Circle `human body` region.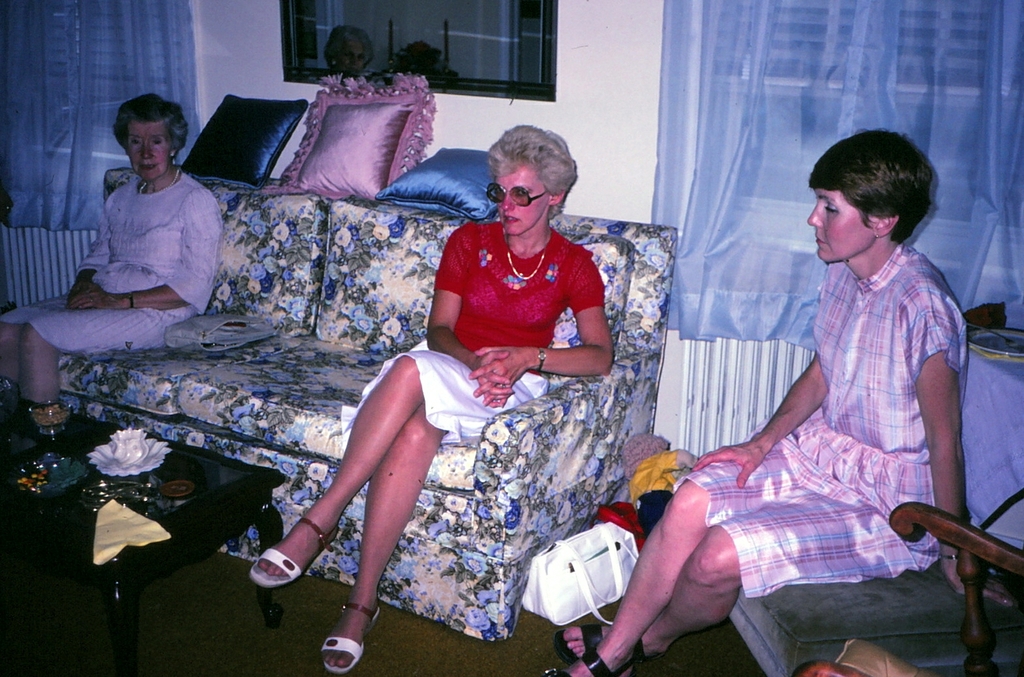
Region: box=[250, 166, 602, 647].
